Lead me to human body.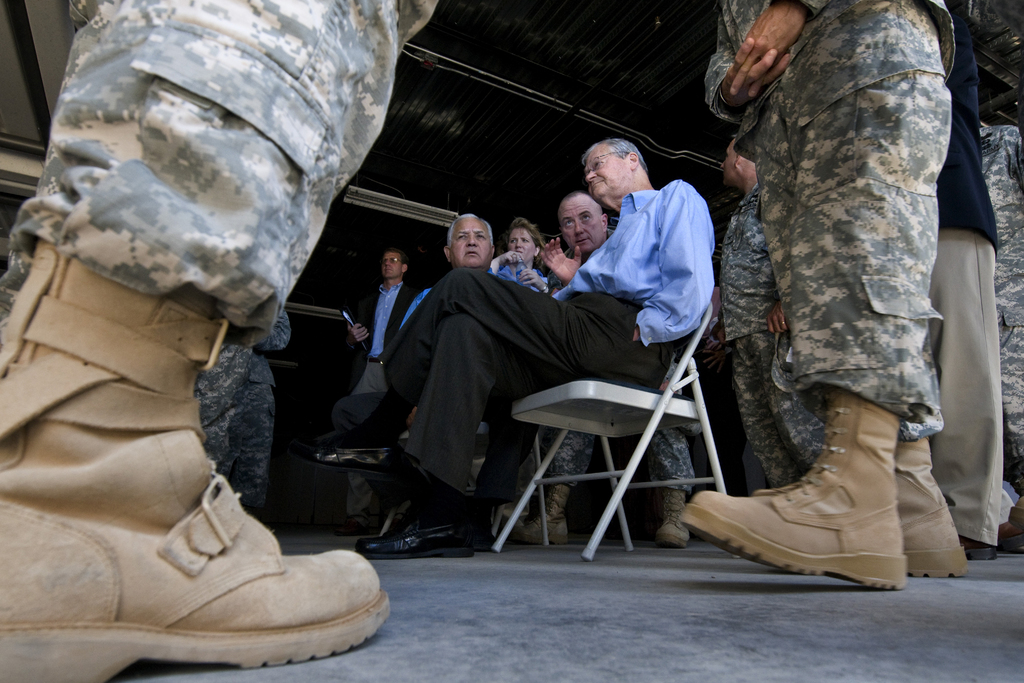
Lead to [924,4,1000,557].
